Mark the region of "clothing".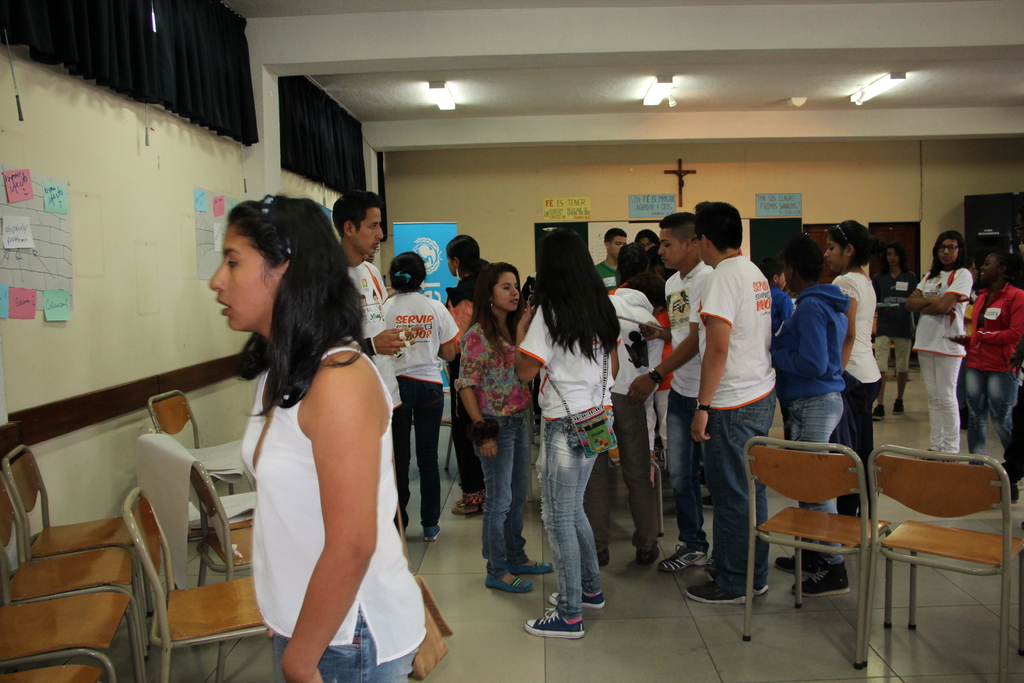
Region: 451/323/536/427.
